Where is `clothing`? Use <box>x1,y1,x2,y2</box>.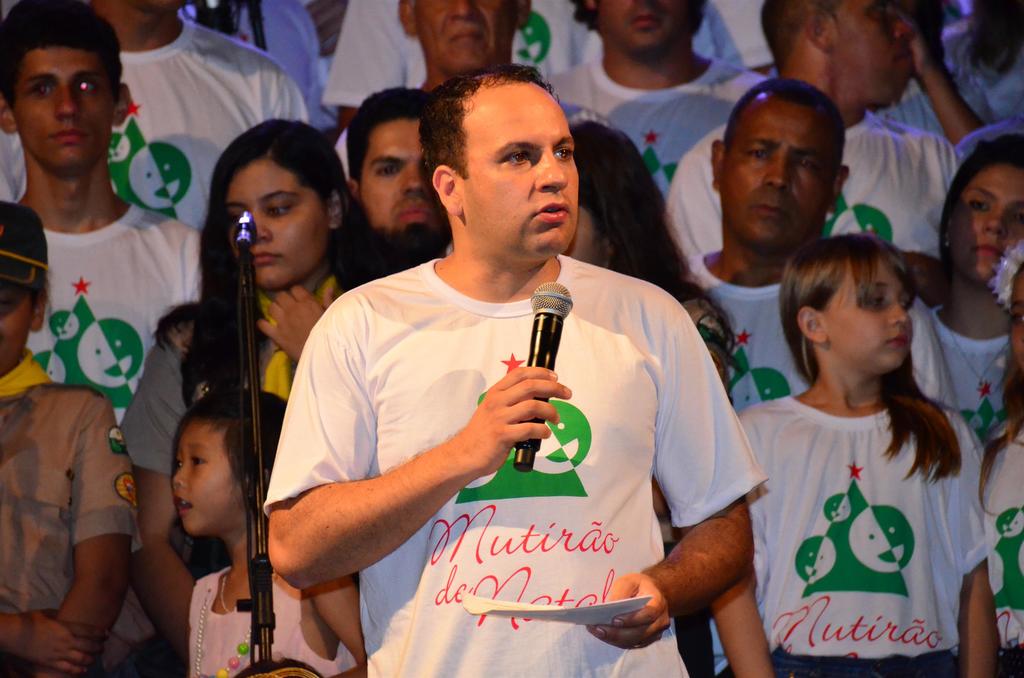
<box>737,343,979,665</box>.
